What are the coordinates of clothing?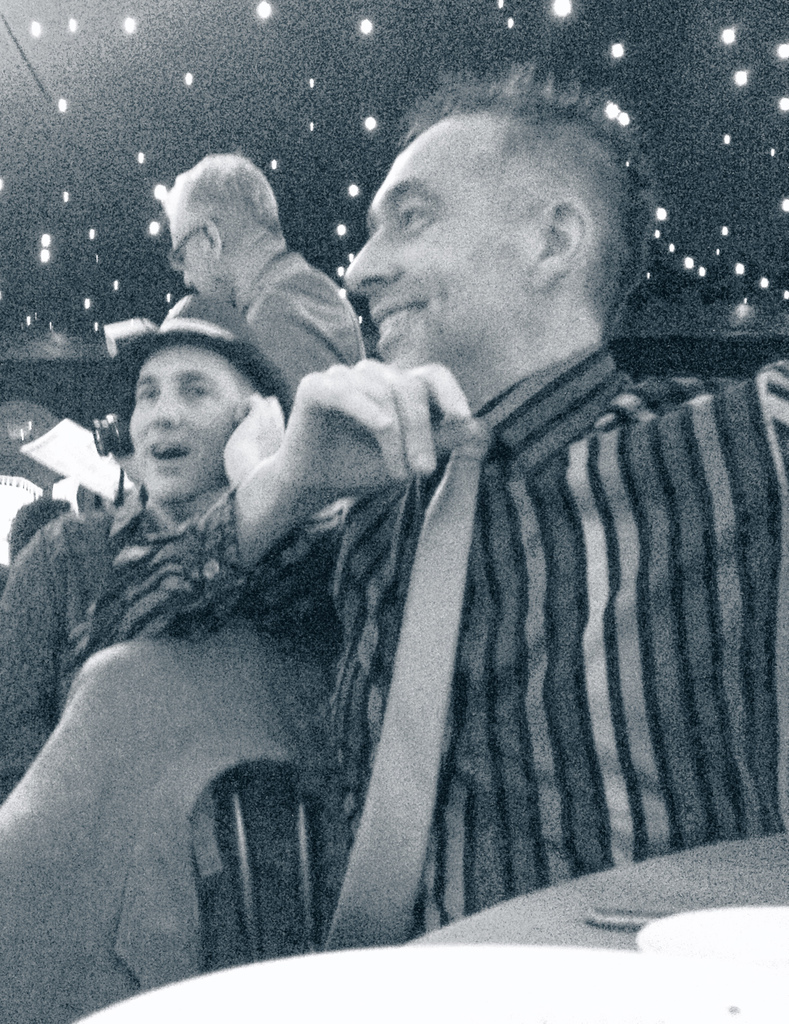
rect(220, 234, 381, 419).
